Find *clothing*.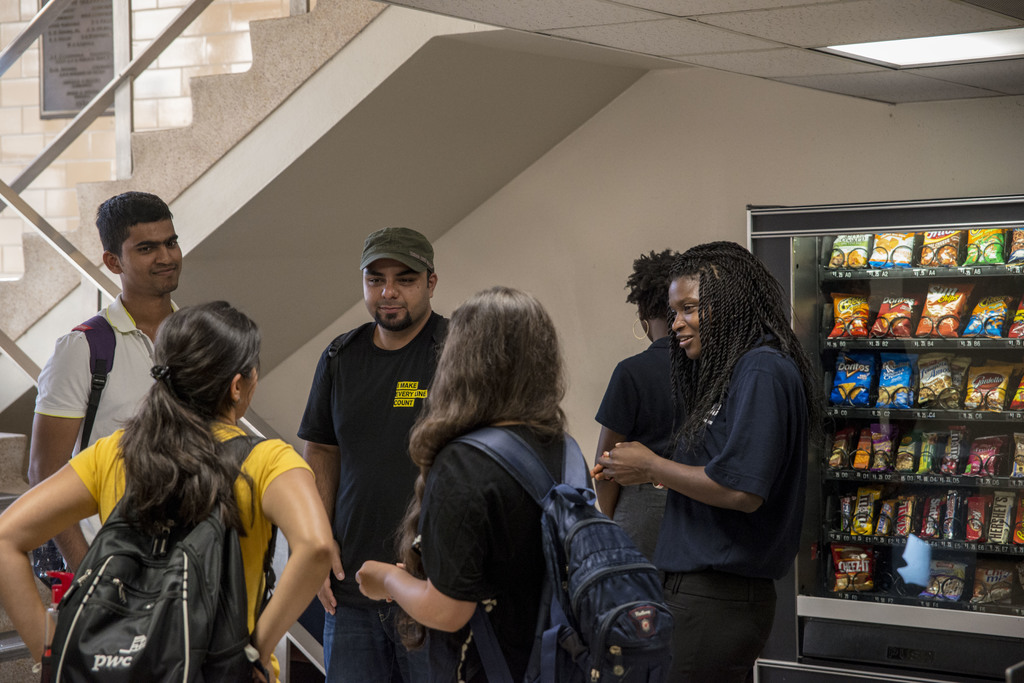
BBox(67, 408, 318, 682).
